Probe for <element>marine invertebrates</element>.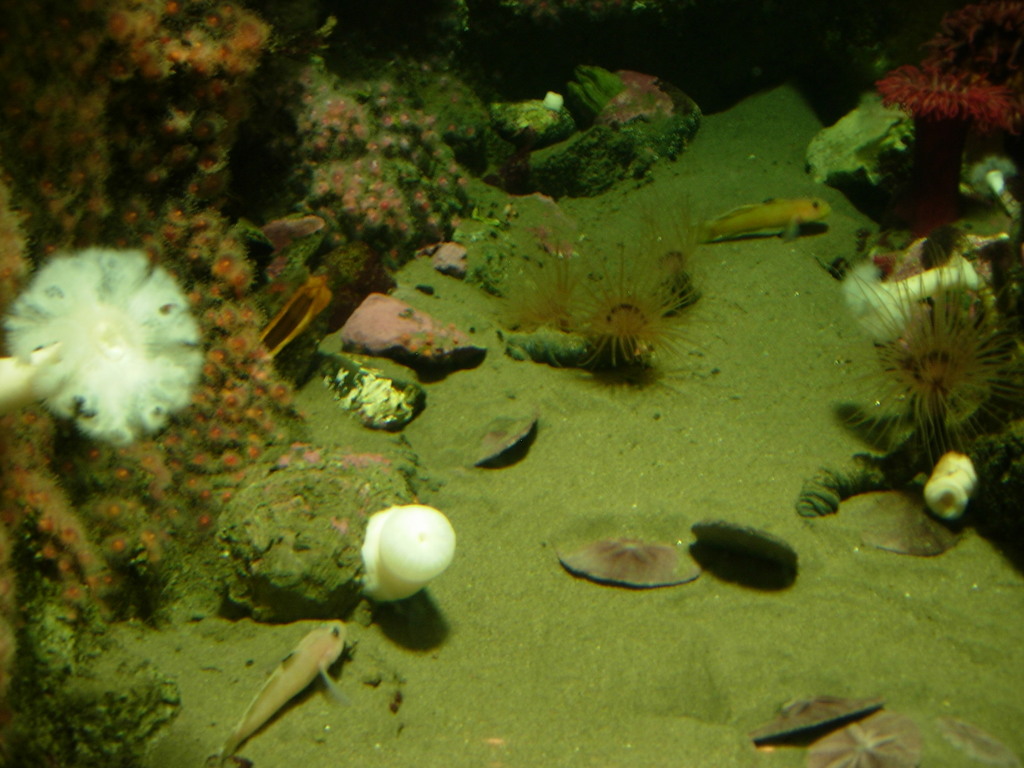
Probe result: x1=539, y1=232, x2=704, y2=381.
